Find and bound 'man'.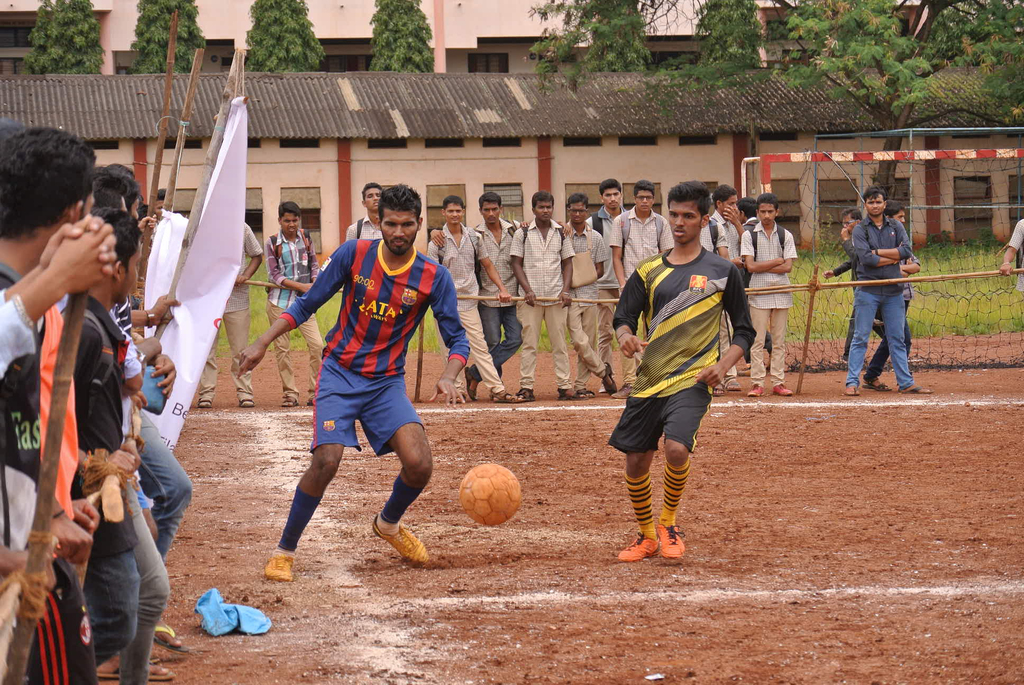
Bound: {"left": 739, "top": 197, "right": 799, "bottom": 403}.
